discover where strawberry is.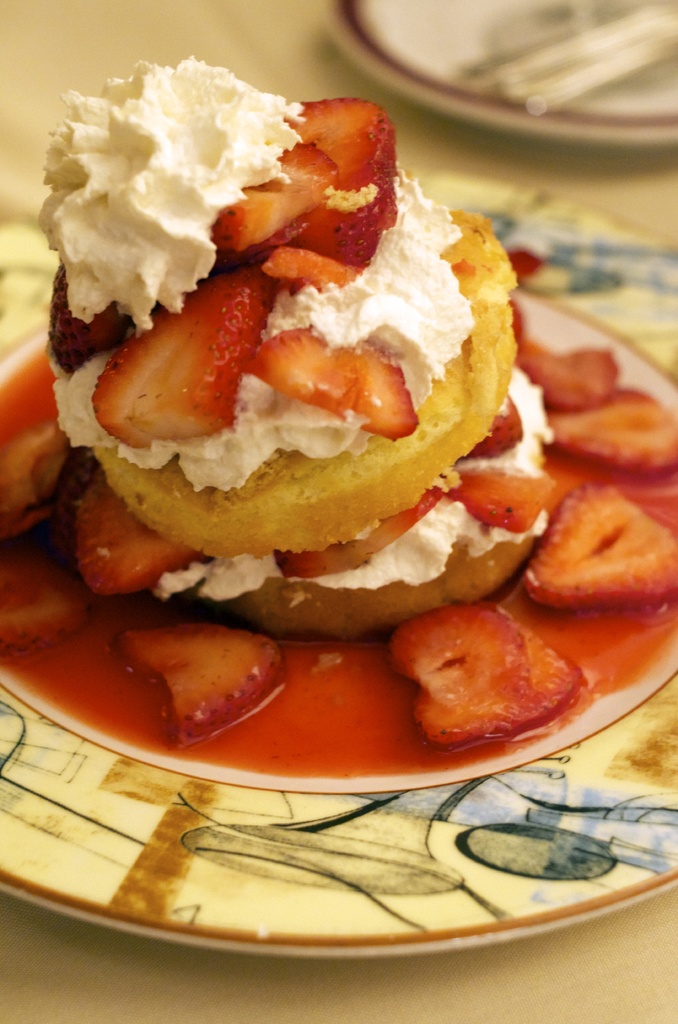
Discovered at x1=531 y1=390 x2=677 y2=524.
